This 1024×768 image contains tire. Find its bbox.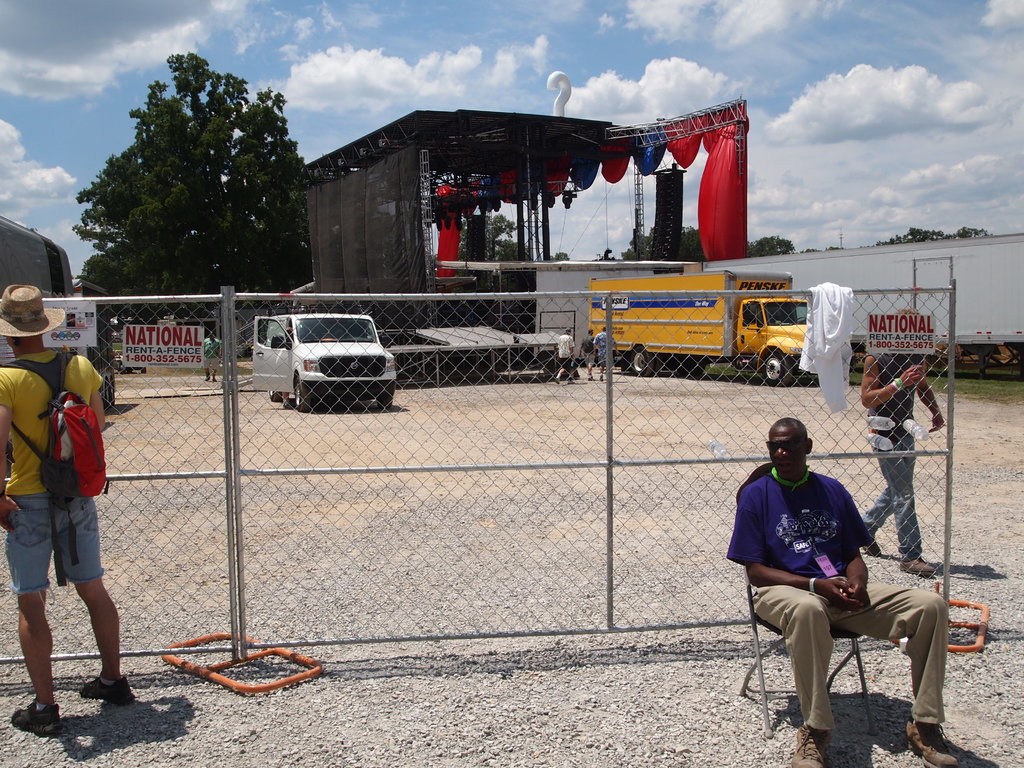
bbox(107, 378, 116, 404).
